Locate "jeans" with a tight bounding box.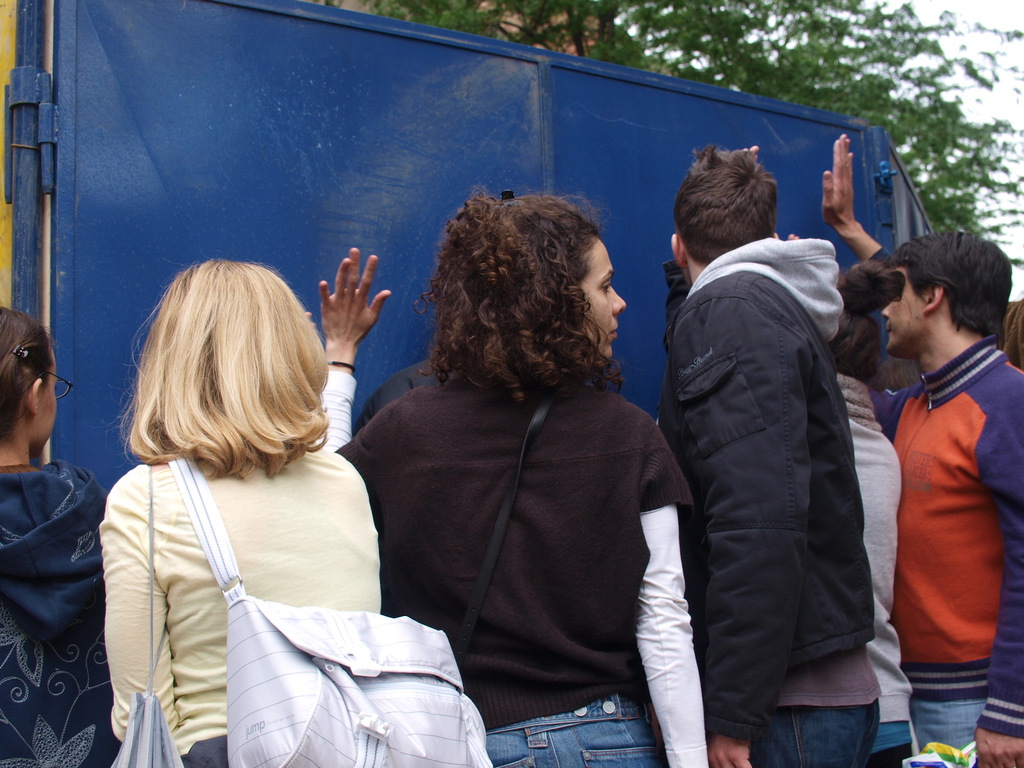
BBox(752, 701, 874, 767).
